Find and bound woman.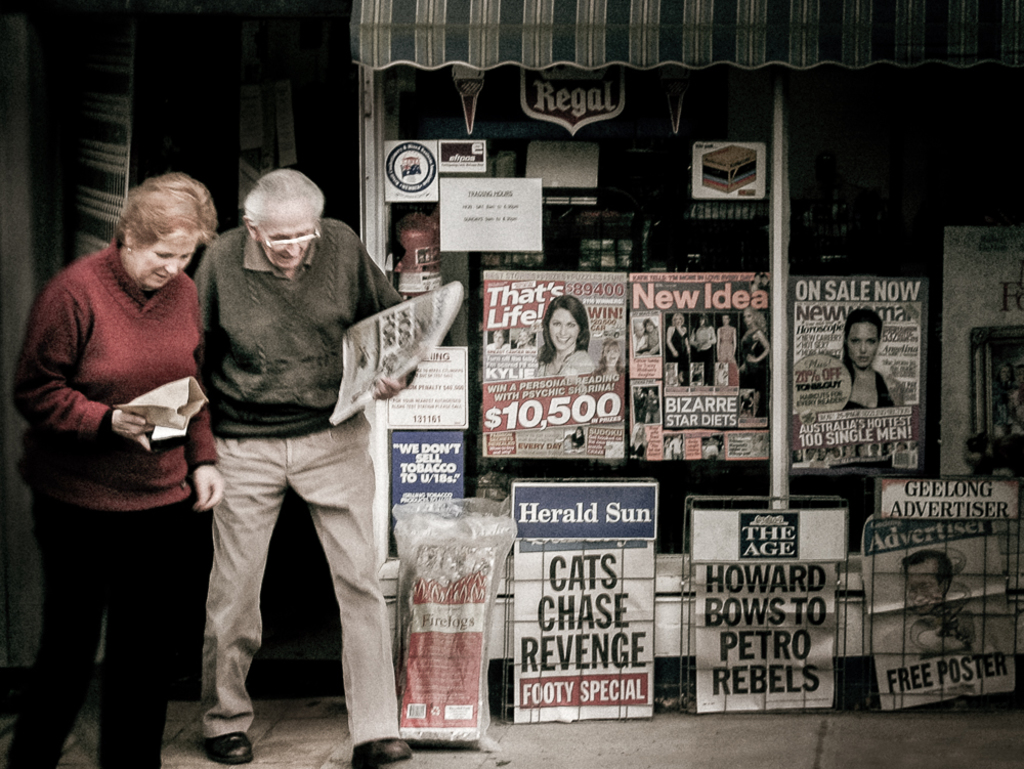
Bound: <region>492, 332, 512, 355</region>.
